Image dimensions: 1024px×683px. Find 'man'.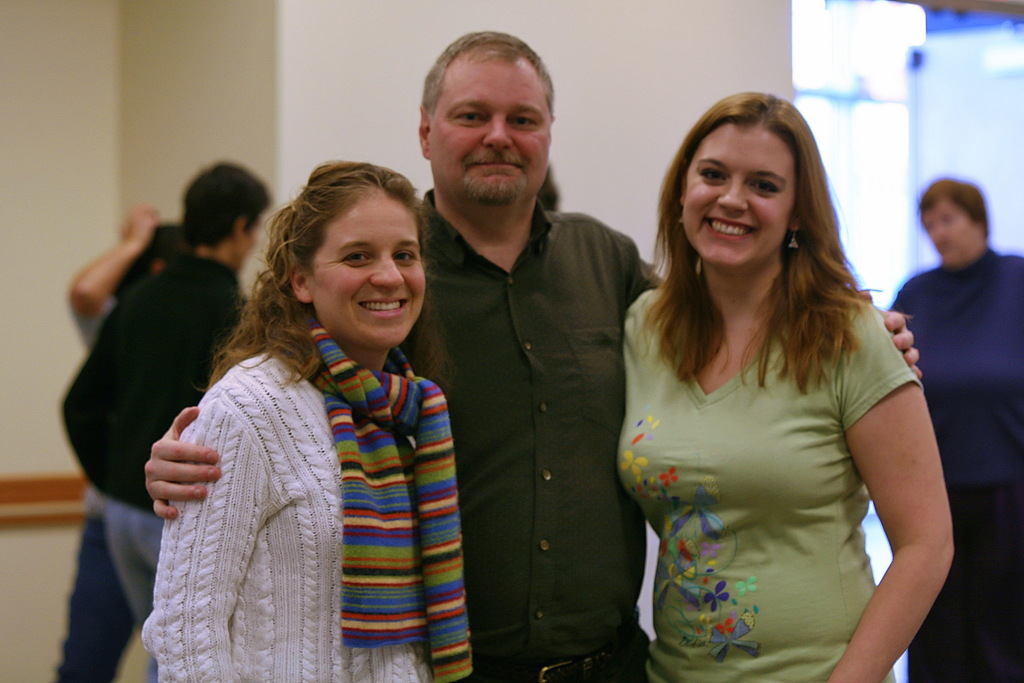
bbox(52, 163, 284, 682).
